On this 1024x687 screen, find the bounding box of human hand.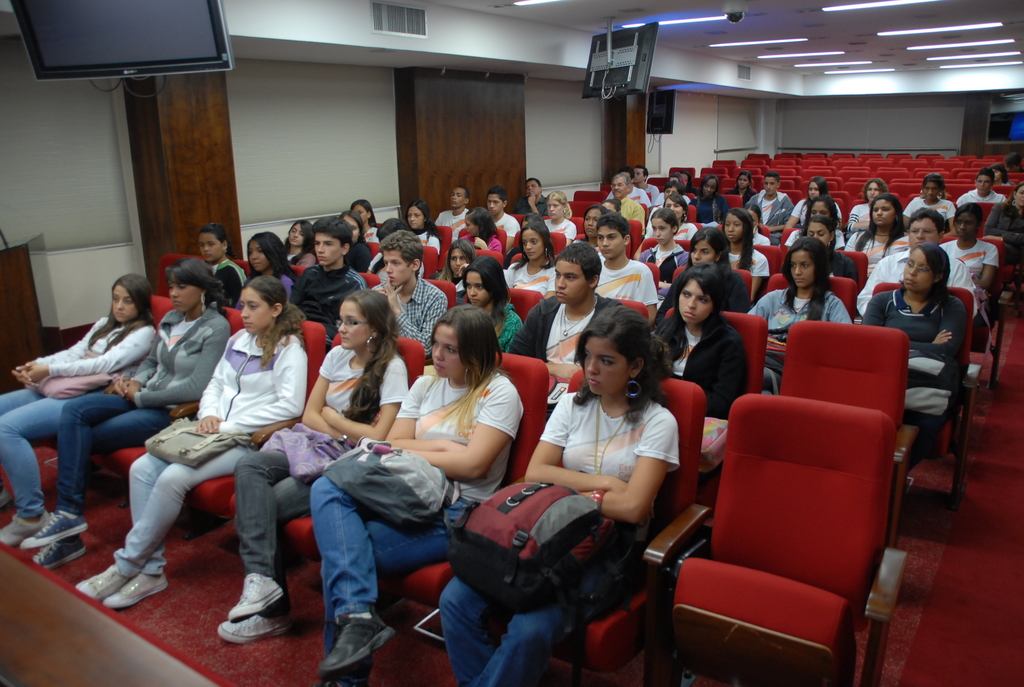
Bounding box: rect(386, 275, 404, 316).
